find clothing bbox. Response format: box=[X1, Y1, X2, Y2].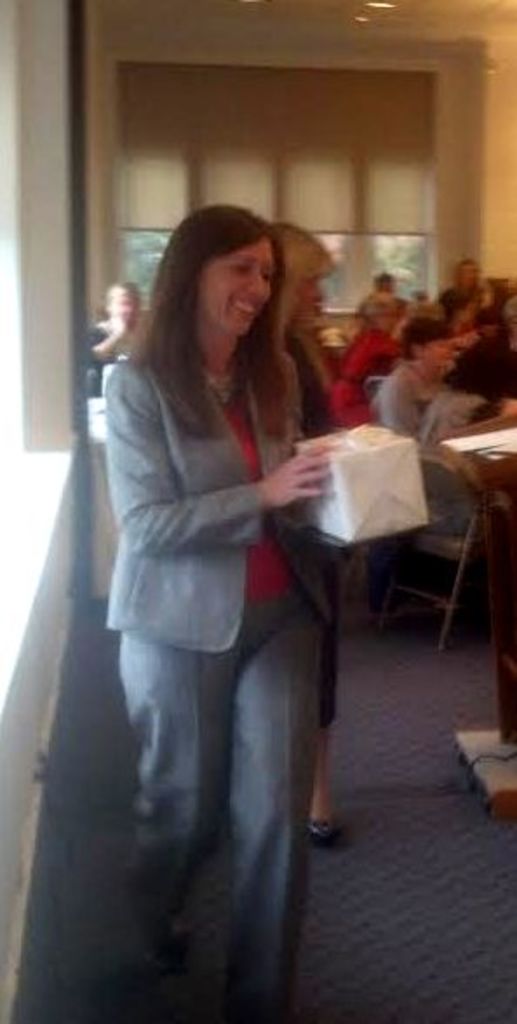
box=[345, 333, 409, 414].
